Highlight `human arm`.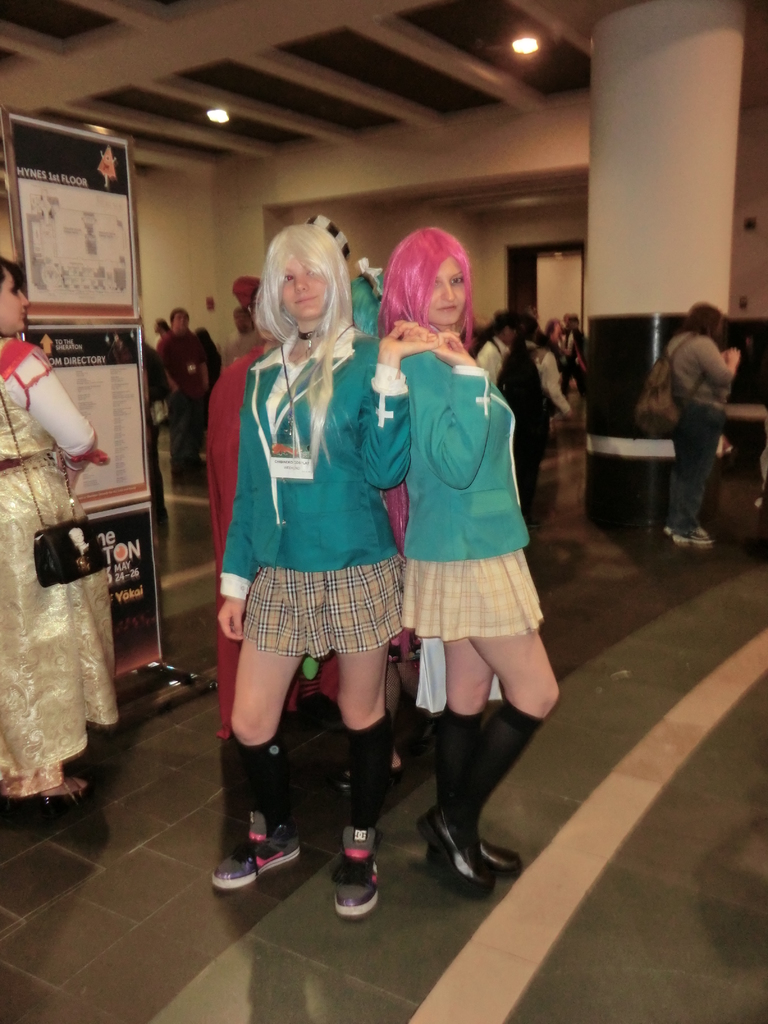
Highlighted region: crop(219, 364, 264, 641).
